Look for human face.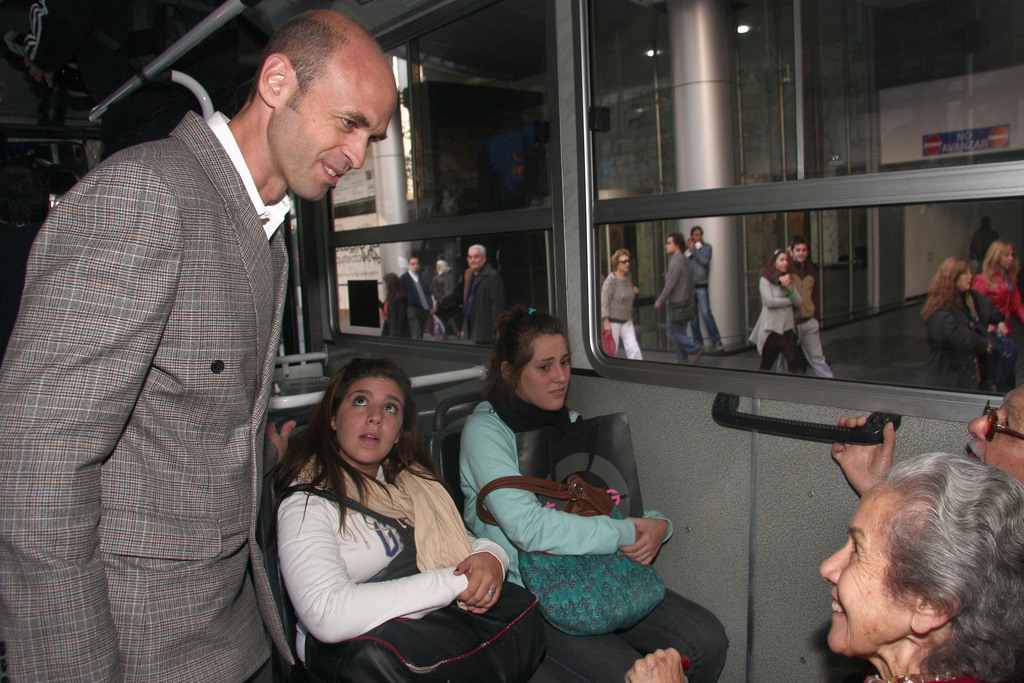
Found: Rect(819, 493, 920, 655).
